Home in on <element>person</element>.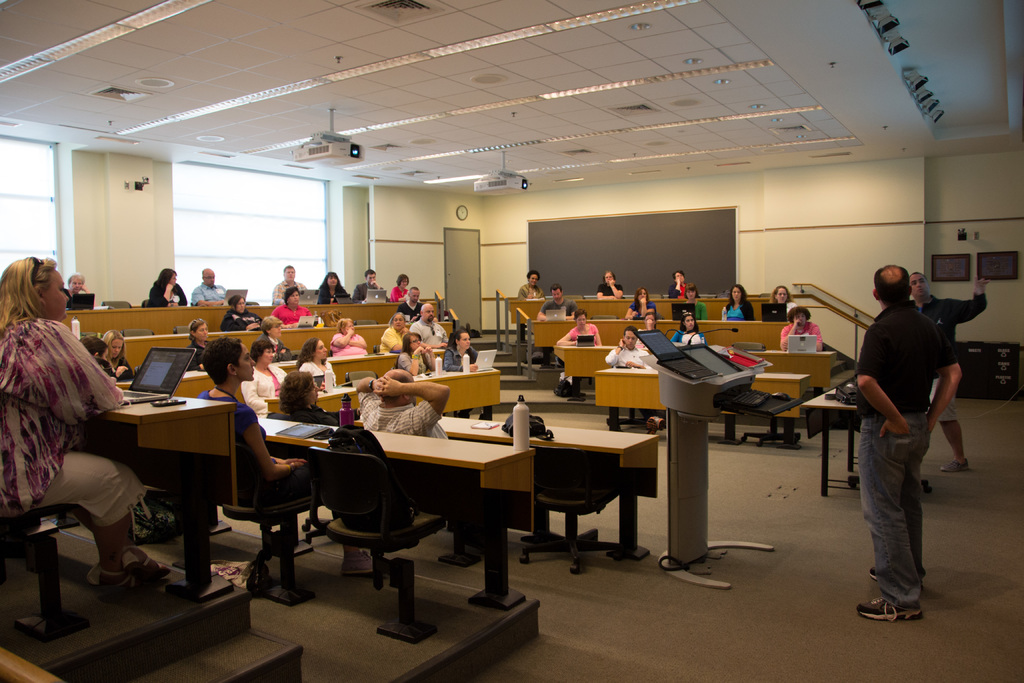
Homed in at <region>397, 287, 426, 326</region>.
